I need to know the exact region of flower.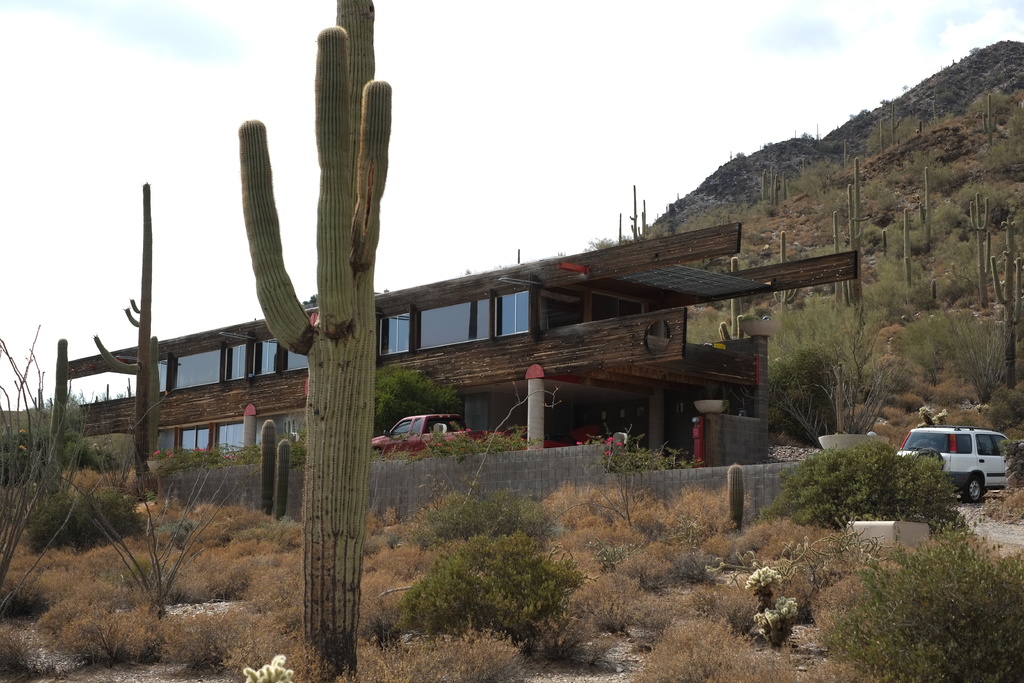
Region: [x1=152, y1=449, x2=164, y2=457].
